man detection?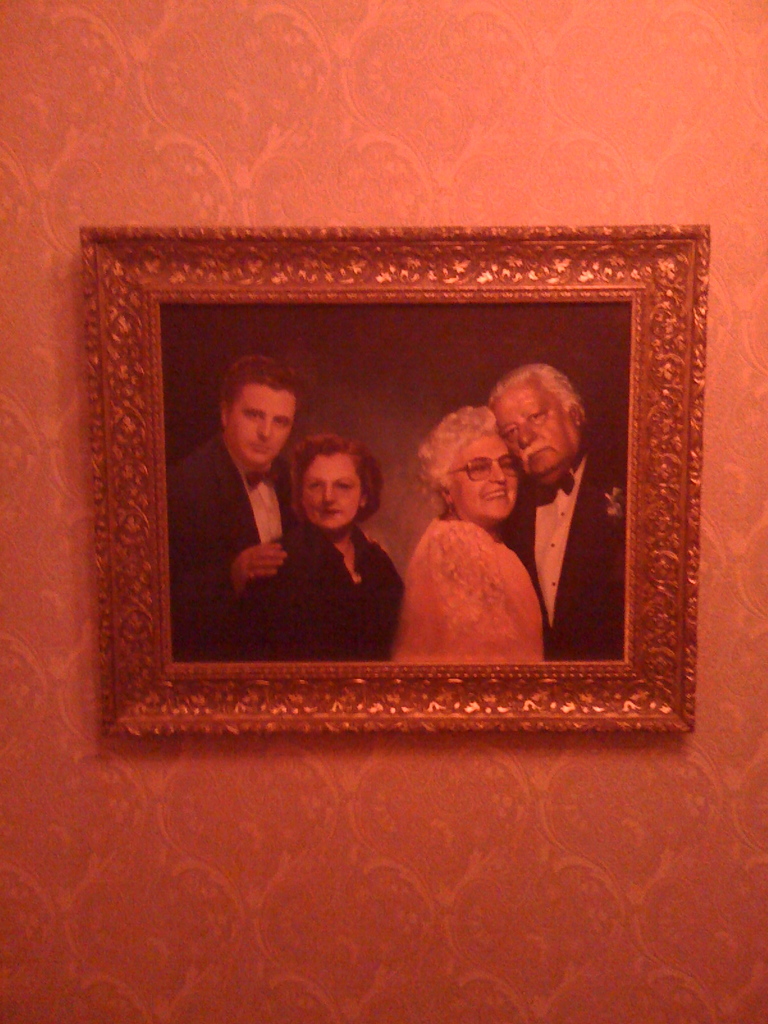
bbox(484, 363, 625, 662)
